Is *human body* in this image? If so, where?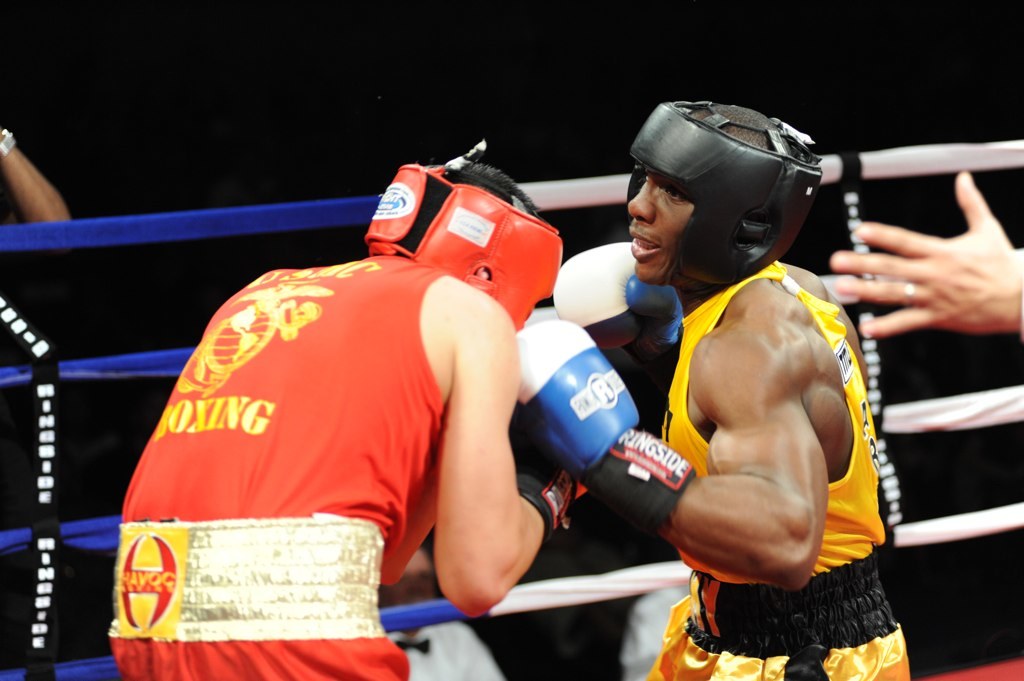
Yes, at locate(160, 128, 576, 657).
